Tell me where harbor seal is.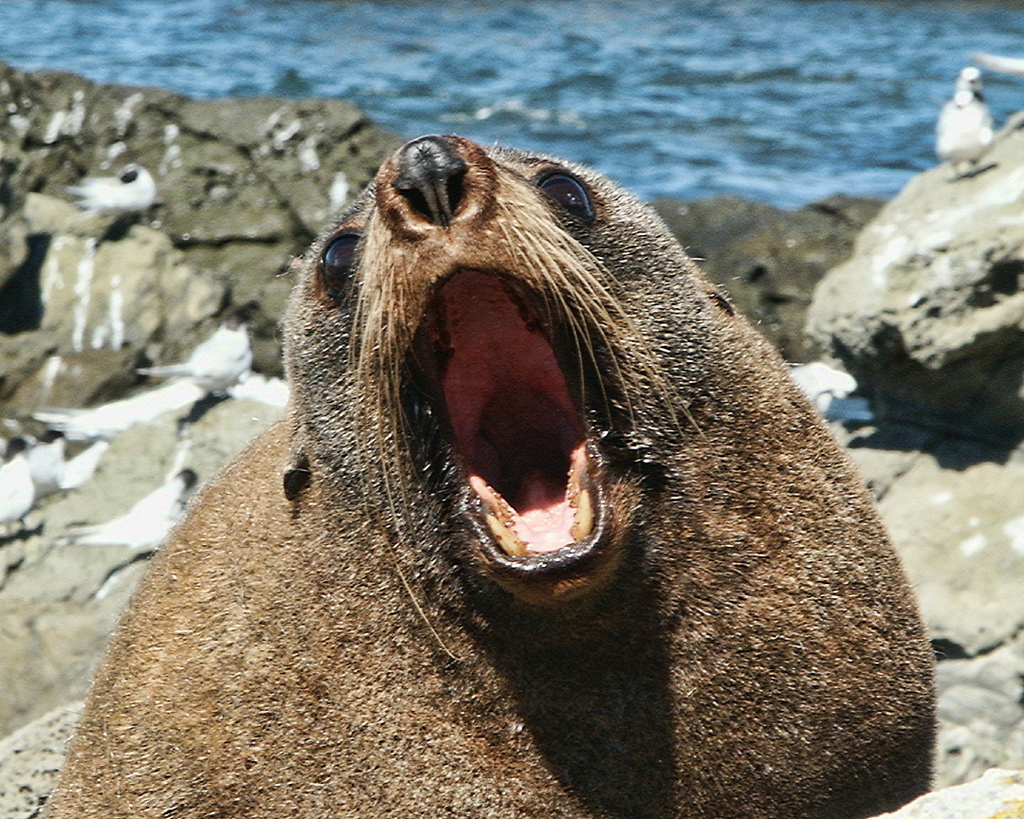
harbor seal is at l=71, t=129, r=972, b=816.
